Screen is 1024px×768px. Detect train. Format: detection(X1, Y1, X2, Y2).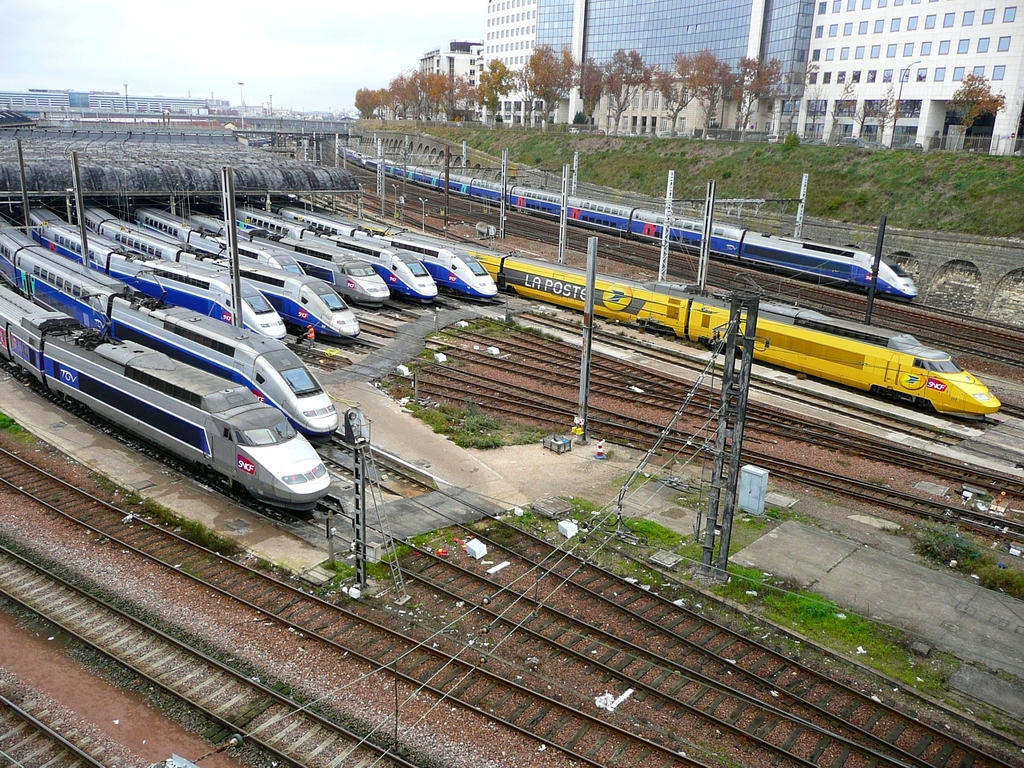
detection(0, 287, 330, 514).
